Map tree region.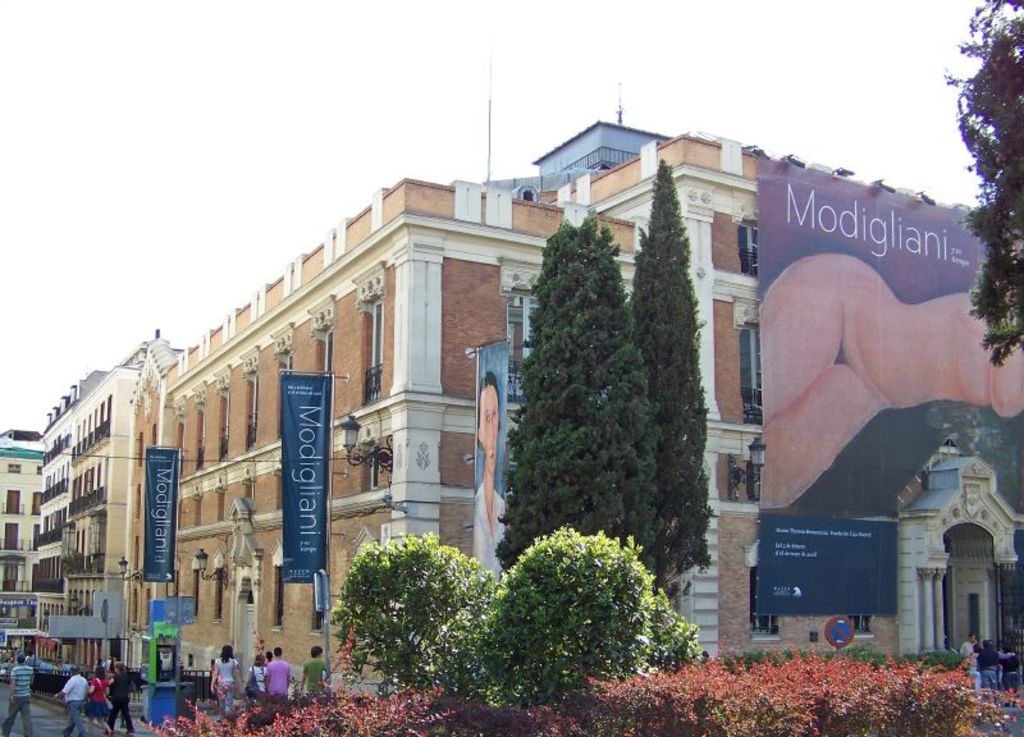
Mapped to select_region(622, 159, 712, 614).
